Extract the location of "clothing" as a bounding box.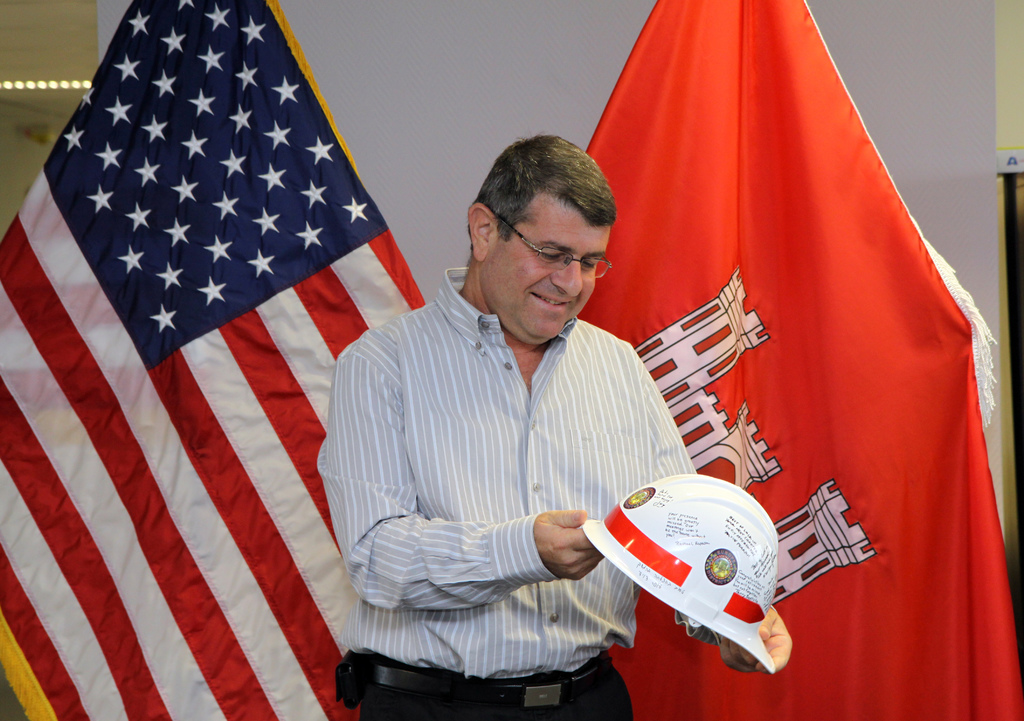
<box>331,234,712,702</box>.
